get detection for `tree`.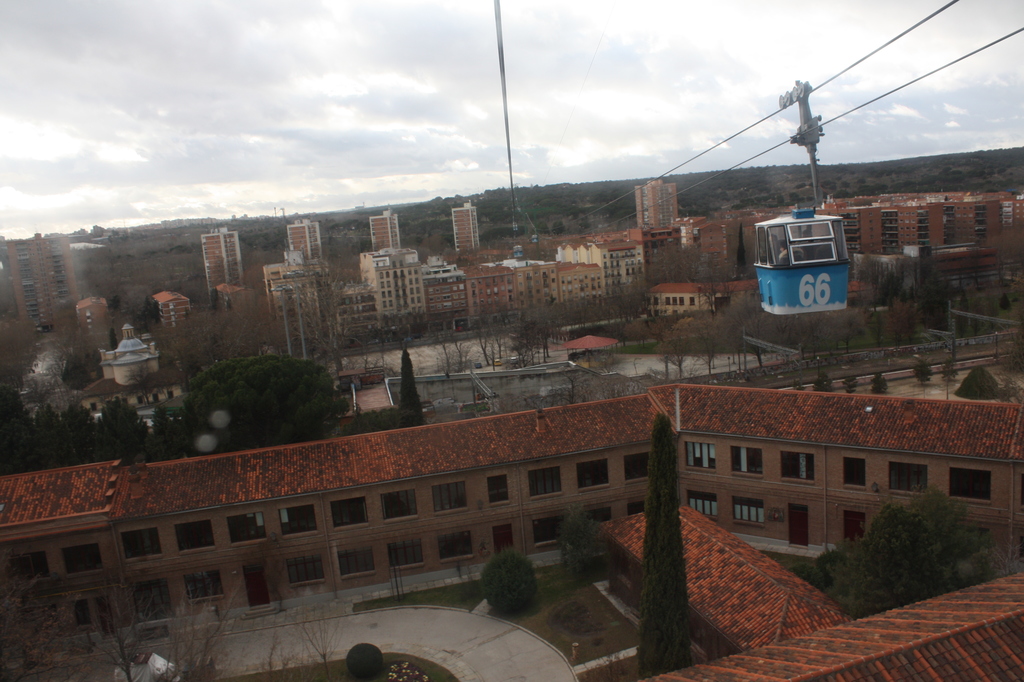
Detection: bbox=[635, 410, 695, 676].
